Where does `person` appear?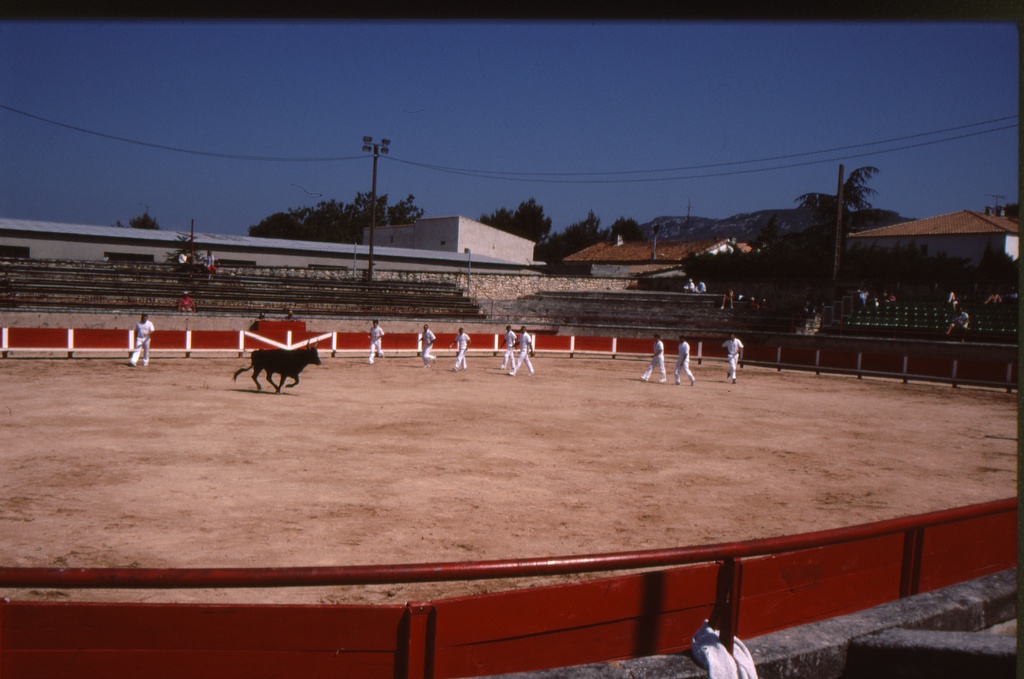
Appears at (667, 334, 694, 383).
